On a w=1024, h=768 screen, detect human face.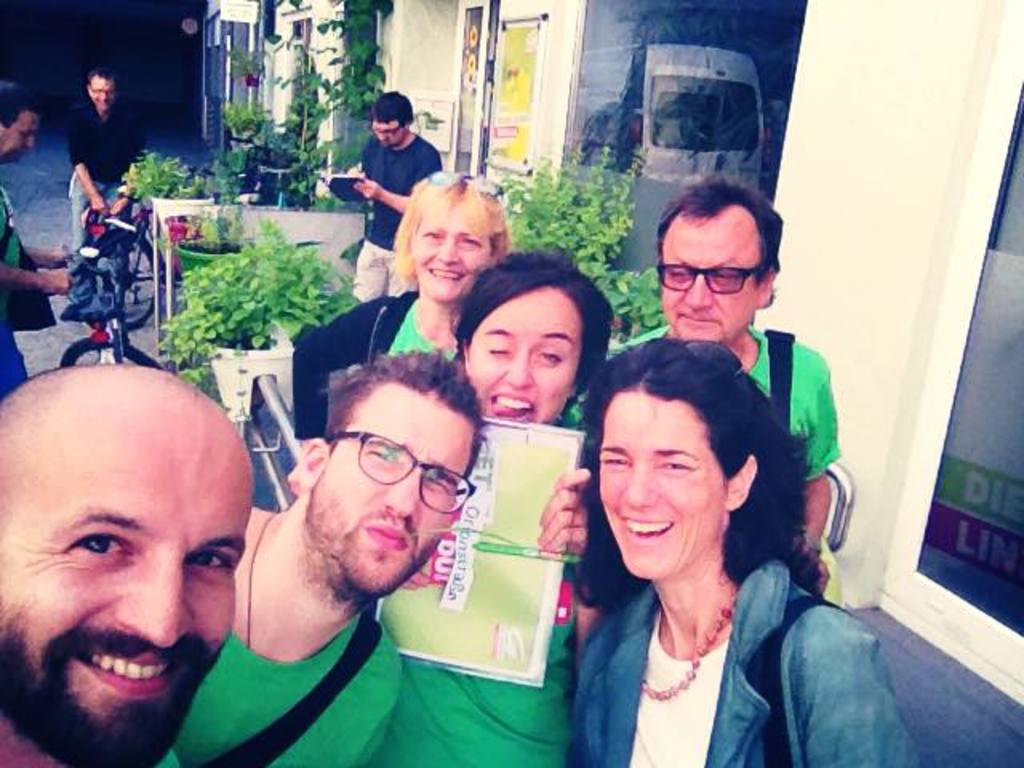
bbox(86, 77, 115, 110).
